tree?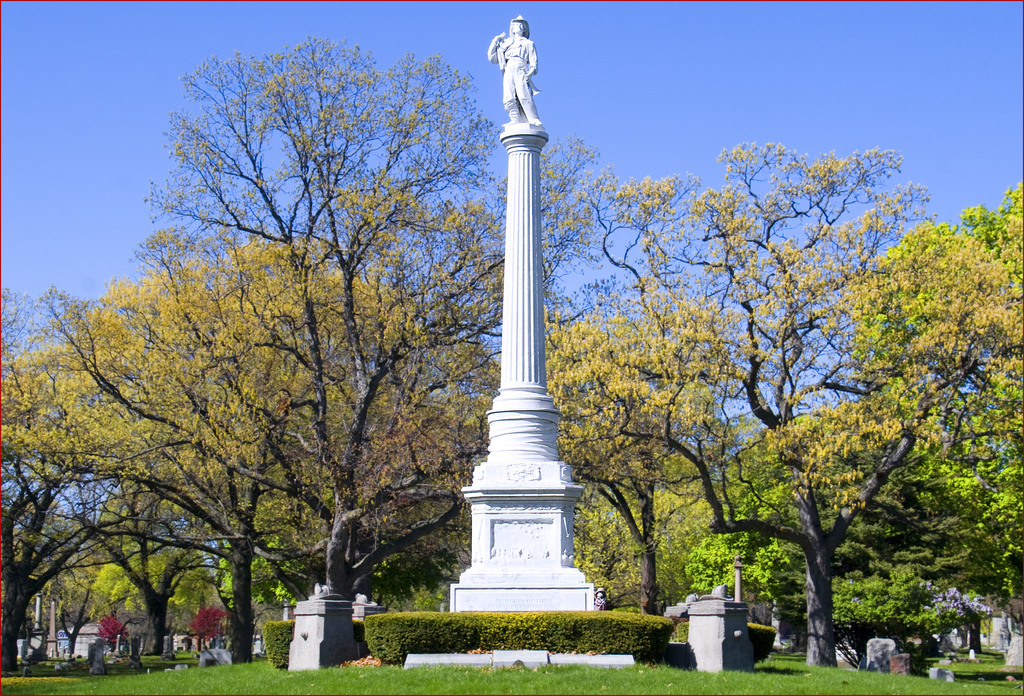
x1=554, y1=489, x2=726, y2=612
